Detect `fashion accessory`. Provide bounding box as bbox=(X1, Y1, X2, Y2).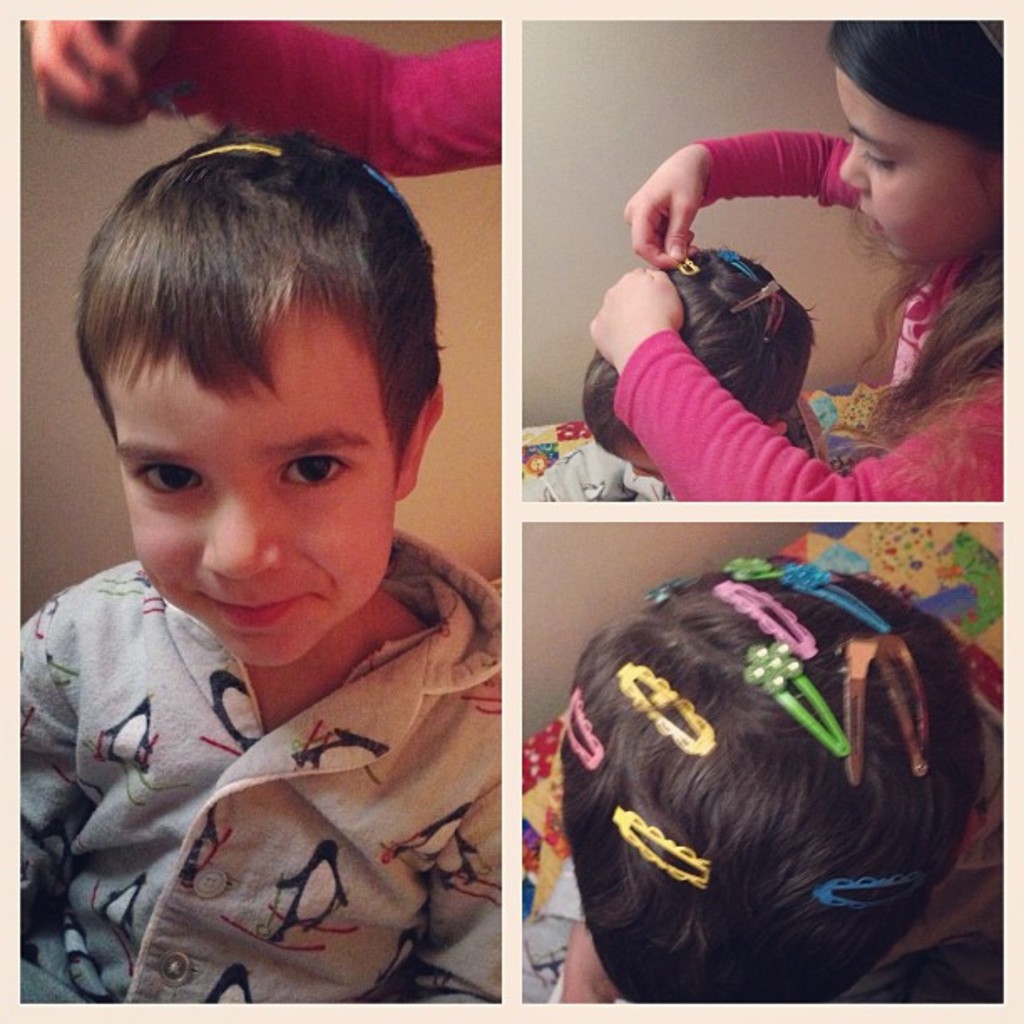
bbox=(721, 258, 755, 274).
